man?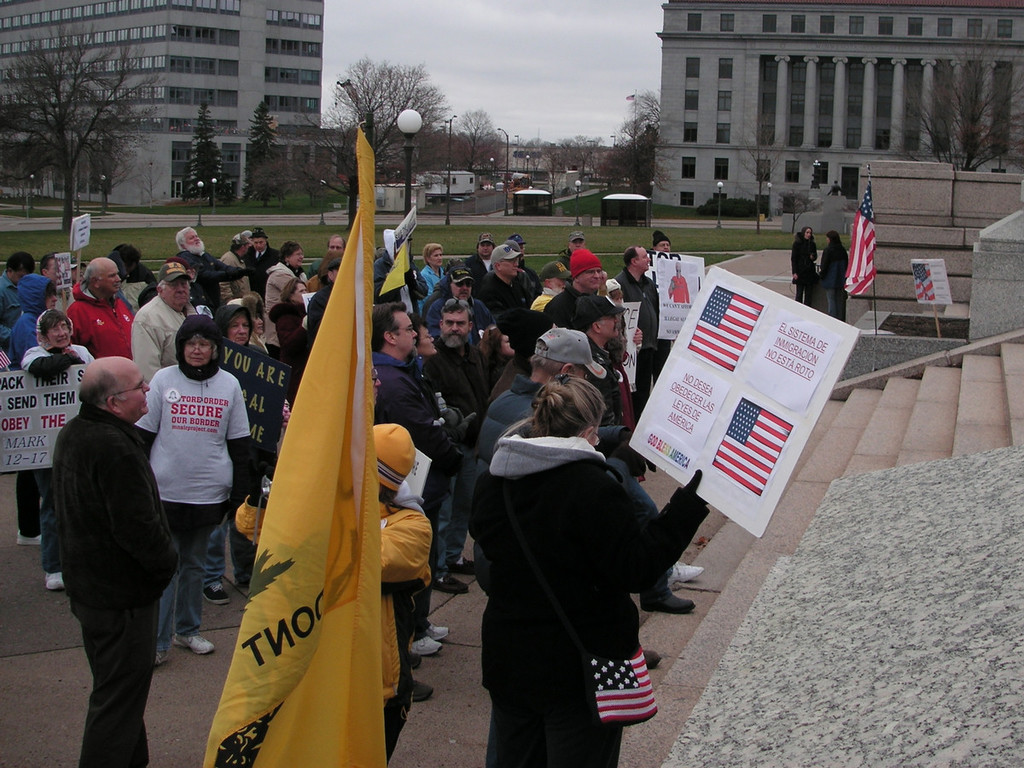
crop(68, 254, 134, 365)
